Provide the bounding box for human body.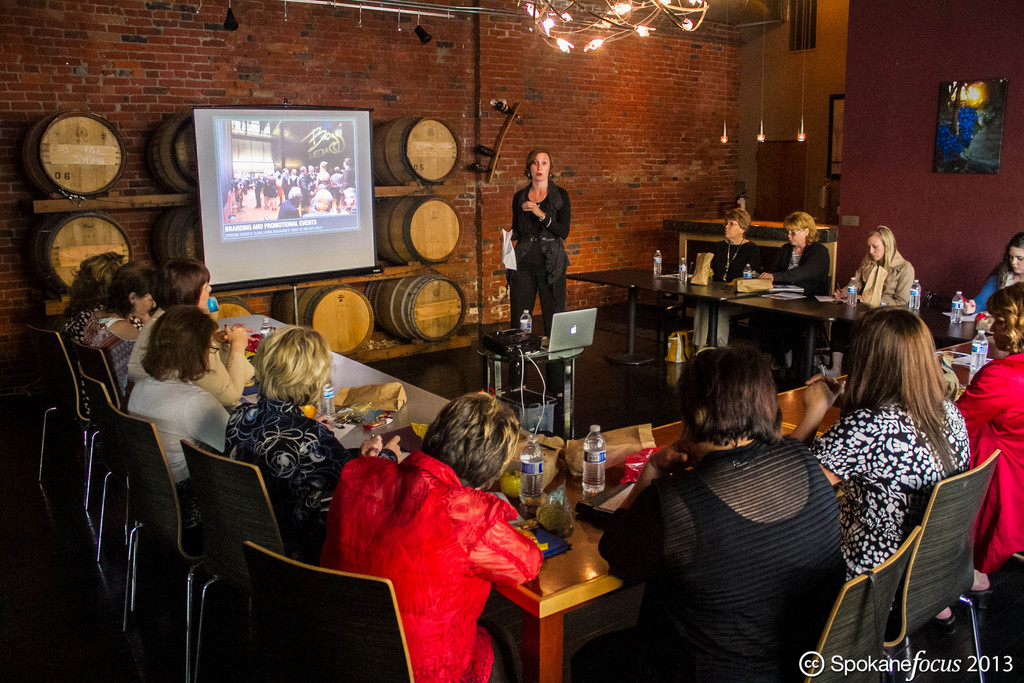
308, 193, 331, 218.
